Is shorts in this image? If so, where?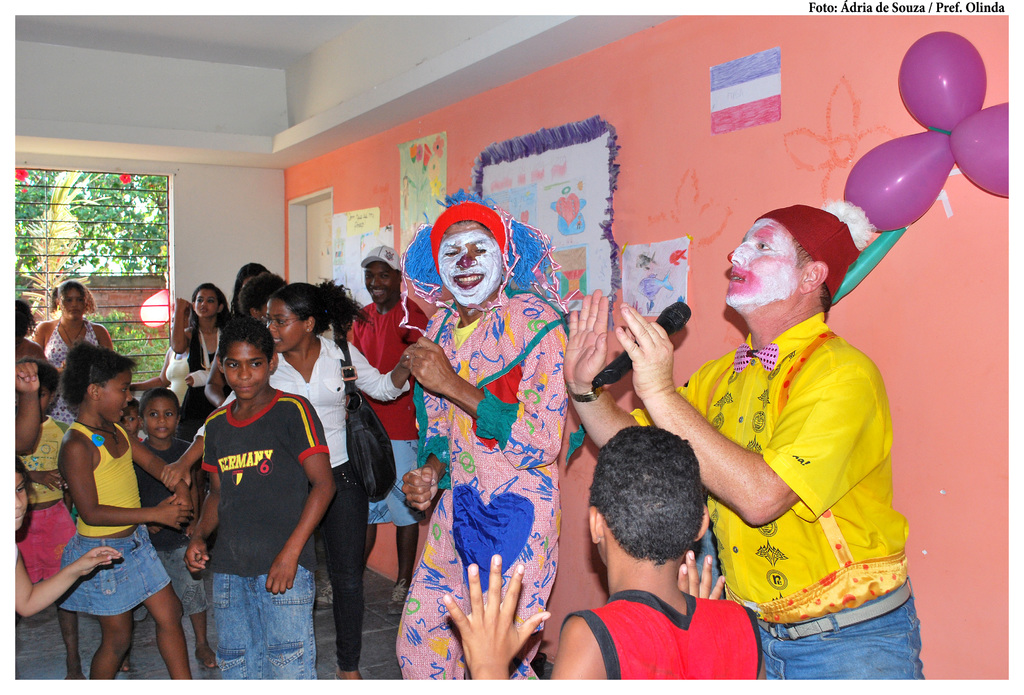
Yes, at <region>20, 502, 79, 587</region>.
